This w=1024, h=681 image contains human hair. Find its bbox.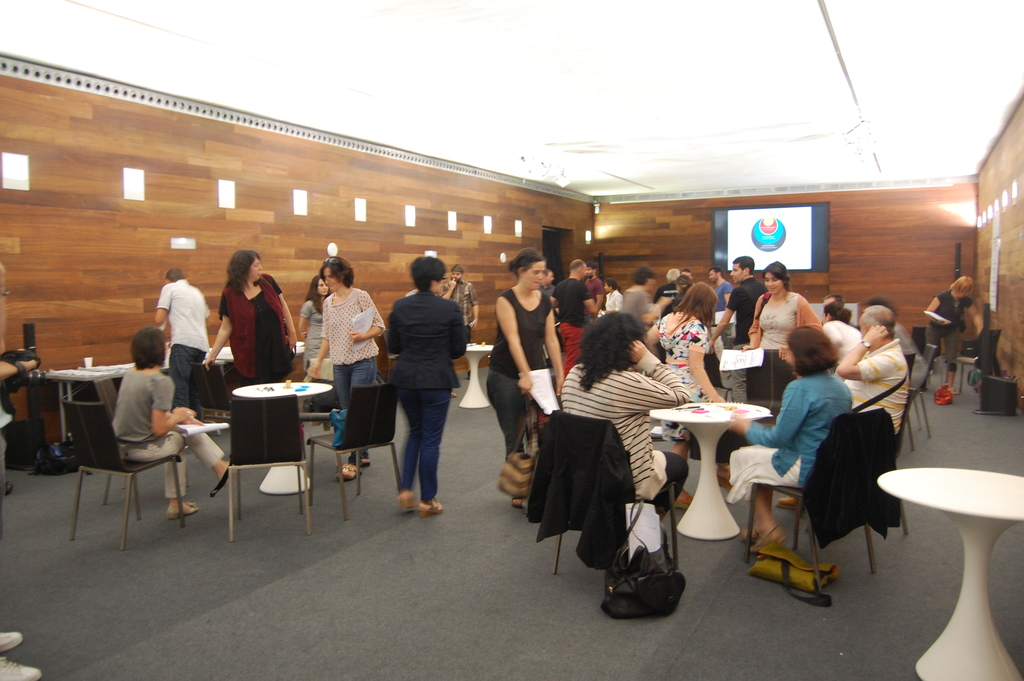
733 254 754 272.
